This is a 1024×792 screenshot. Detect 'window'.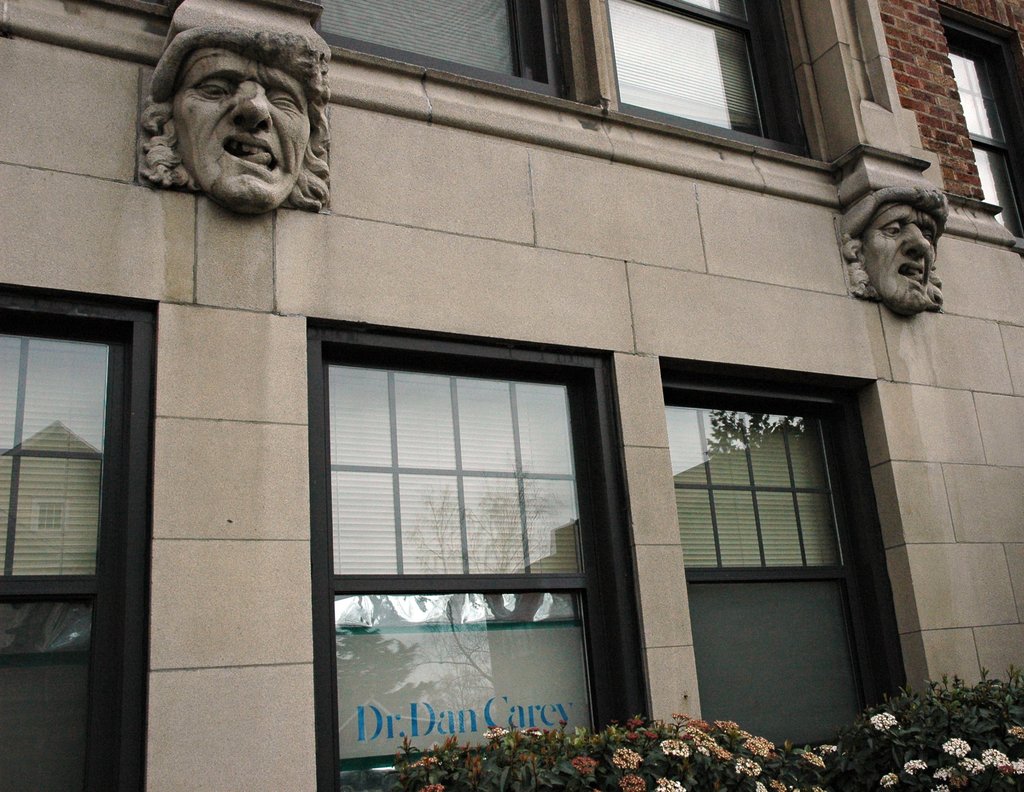
<region>0, 285, 145, 791</region>.
